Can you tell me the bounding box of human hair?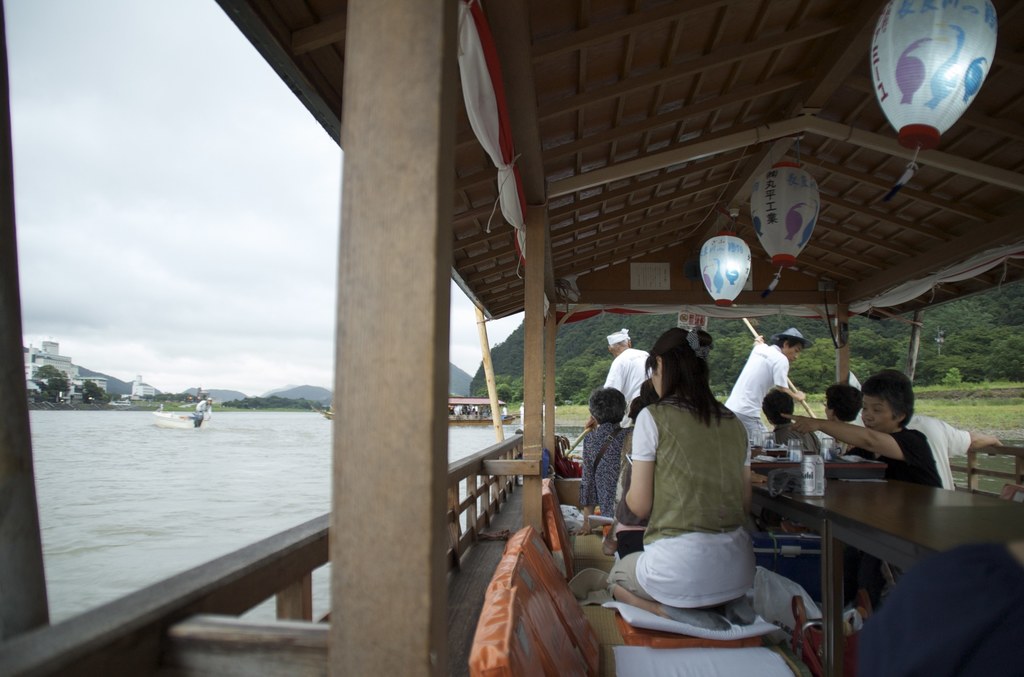
bbox(589, 388, 628, 425).
